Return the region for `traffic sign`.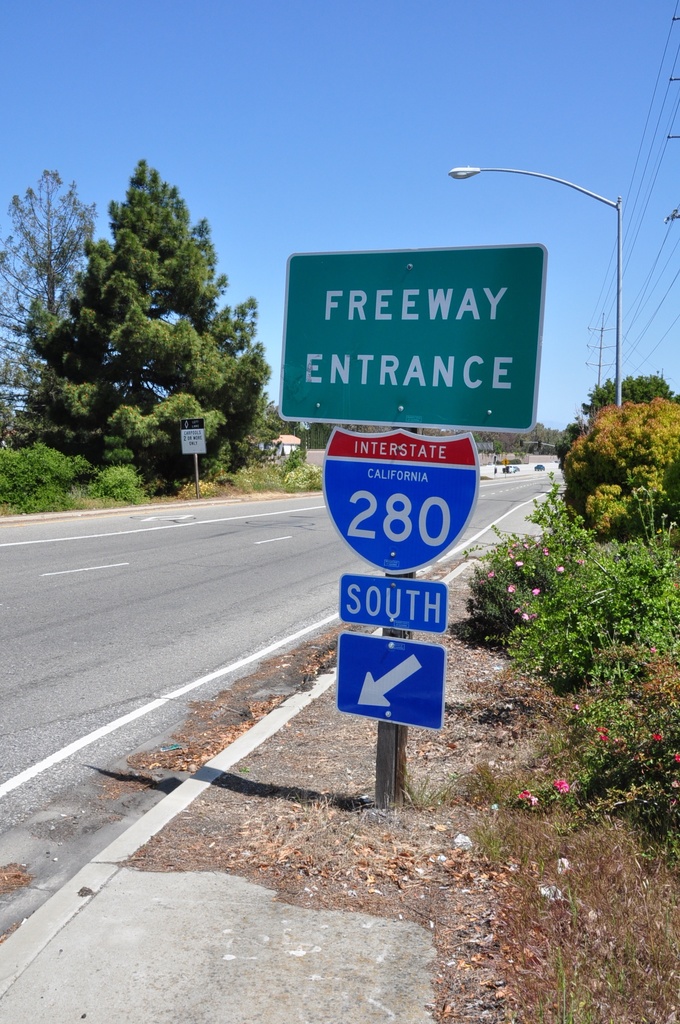
x1=318, y1=426, x2=483, y2=569.
